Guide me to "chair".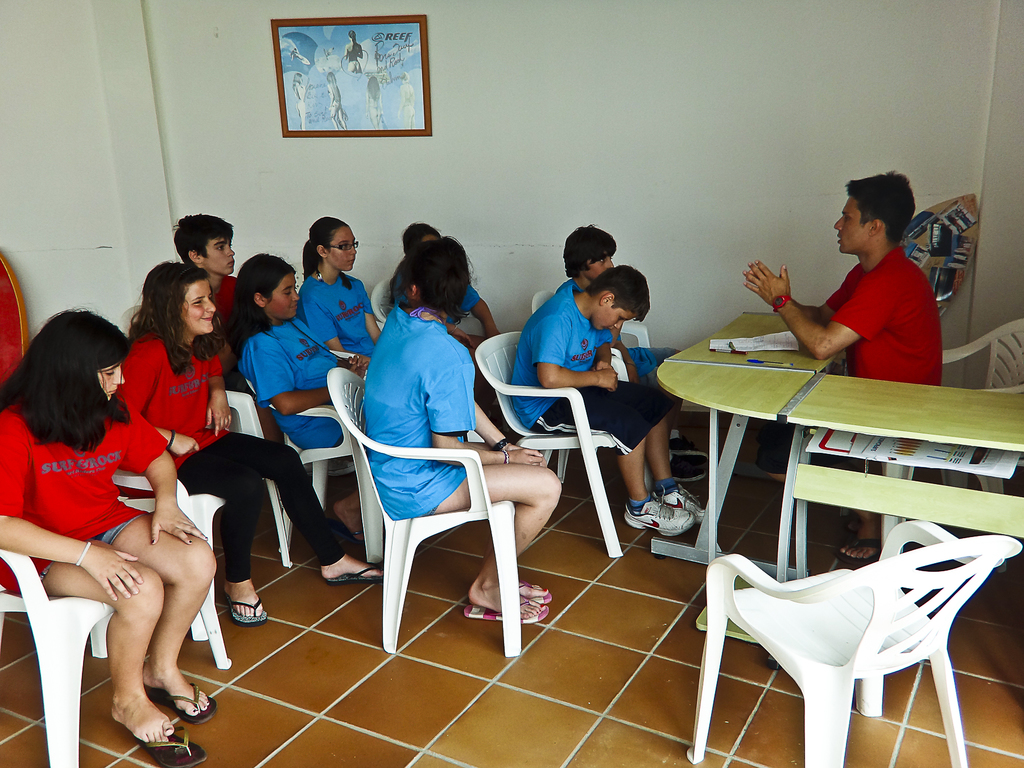
Guidance: detection(470, 331, 630, 561).
